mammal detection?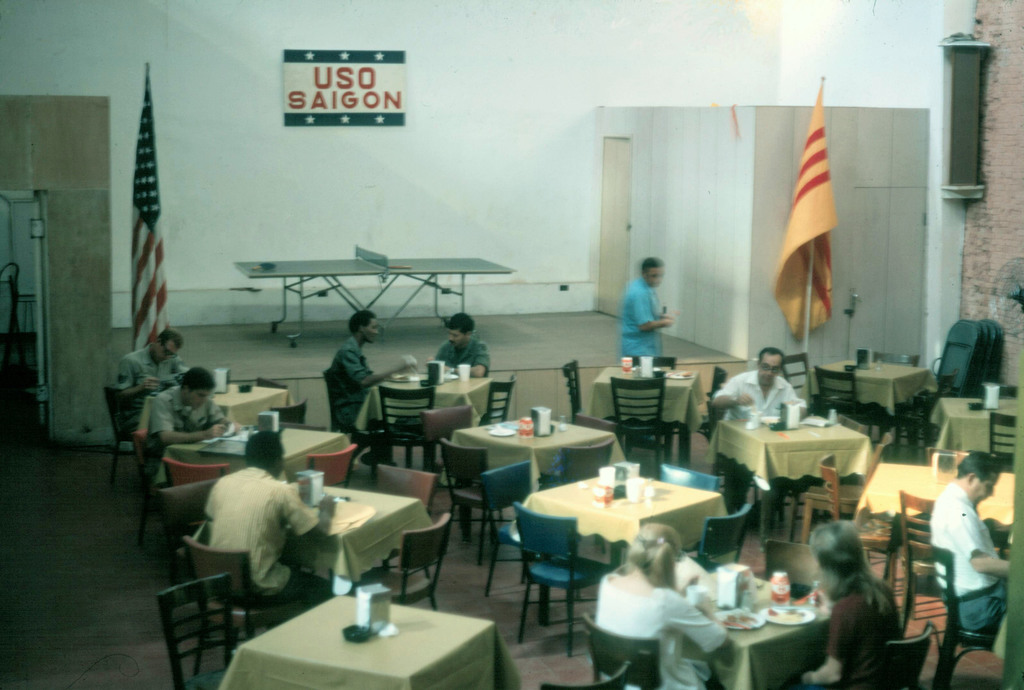
{"left": 114, "top": 327, "right": 189, "bottom": 394}
